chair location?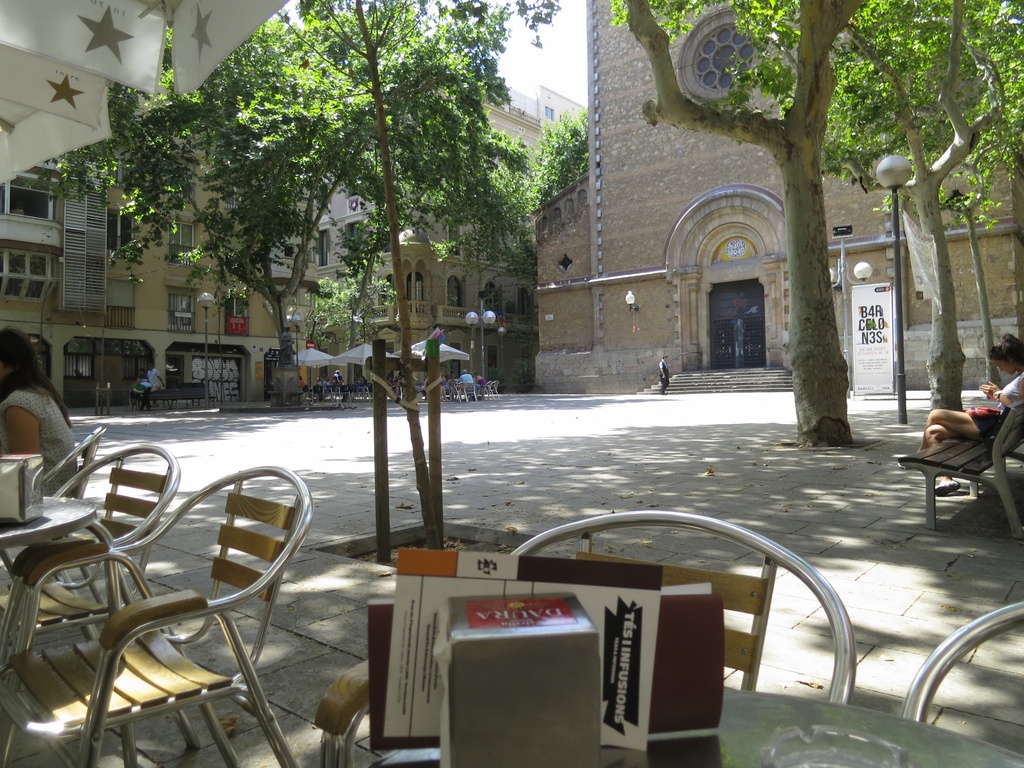
313,511,861,767
